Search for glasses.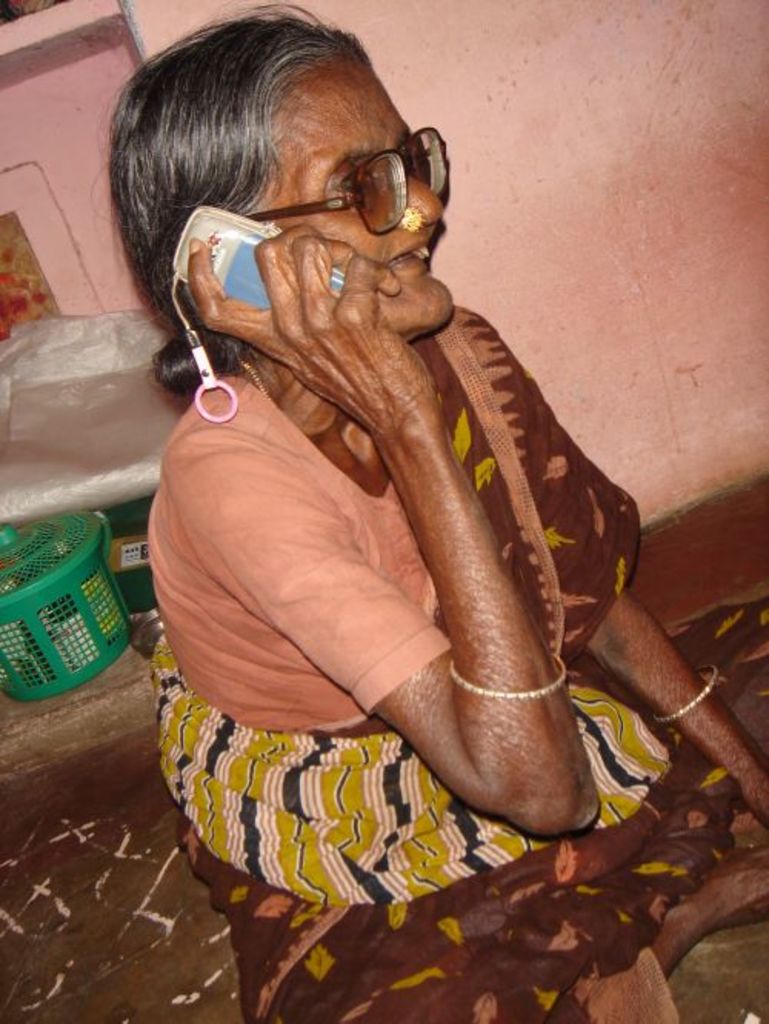
Found at 177,148,457,241.
